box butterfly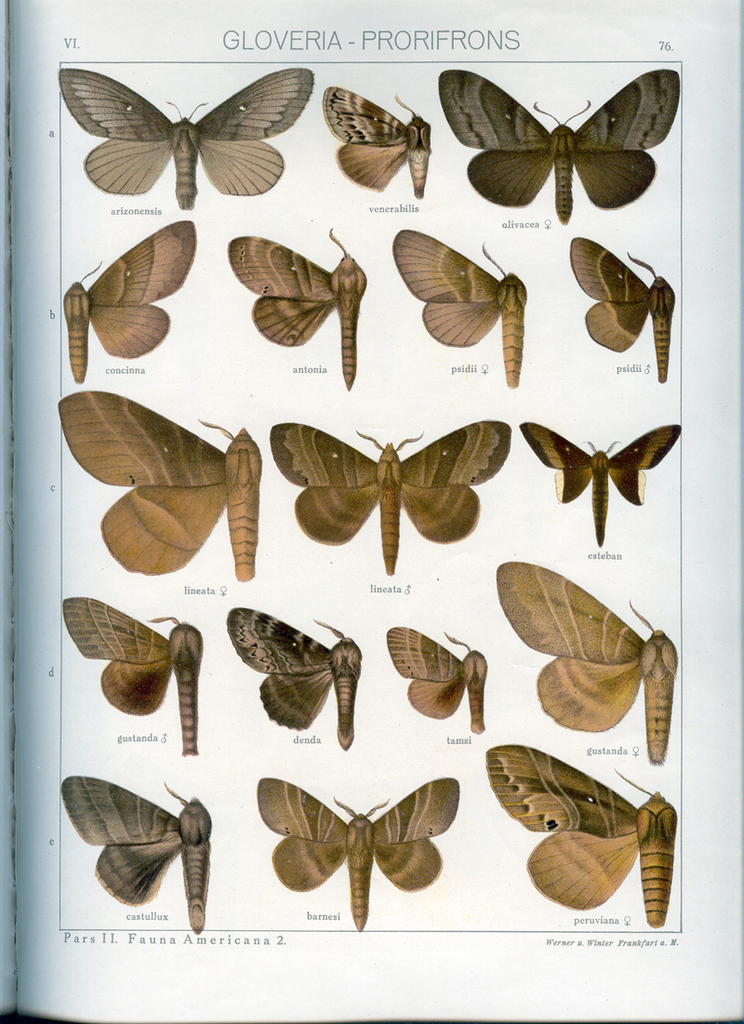
x1=441 y1=69 x2=681 y2=223
